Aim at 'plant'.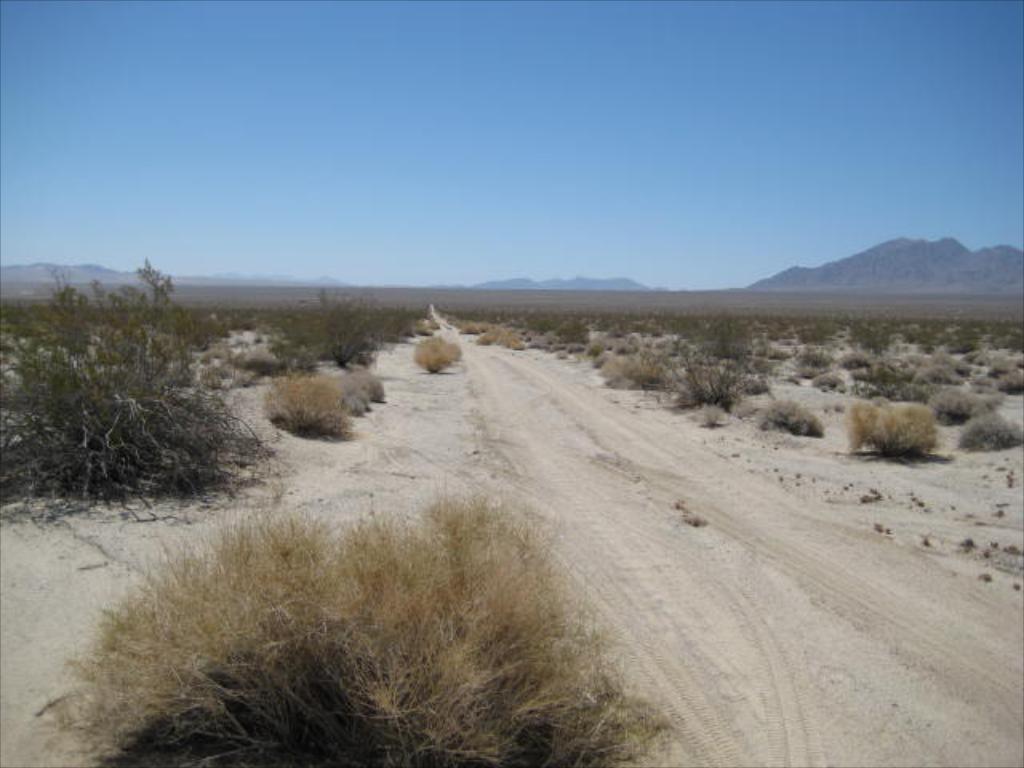
Aimed at 0 251 286 528.
